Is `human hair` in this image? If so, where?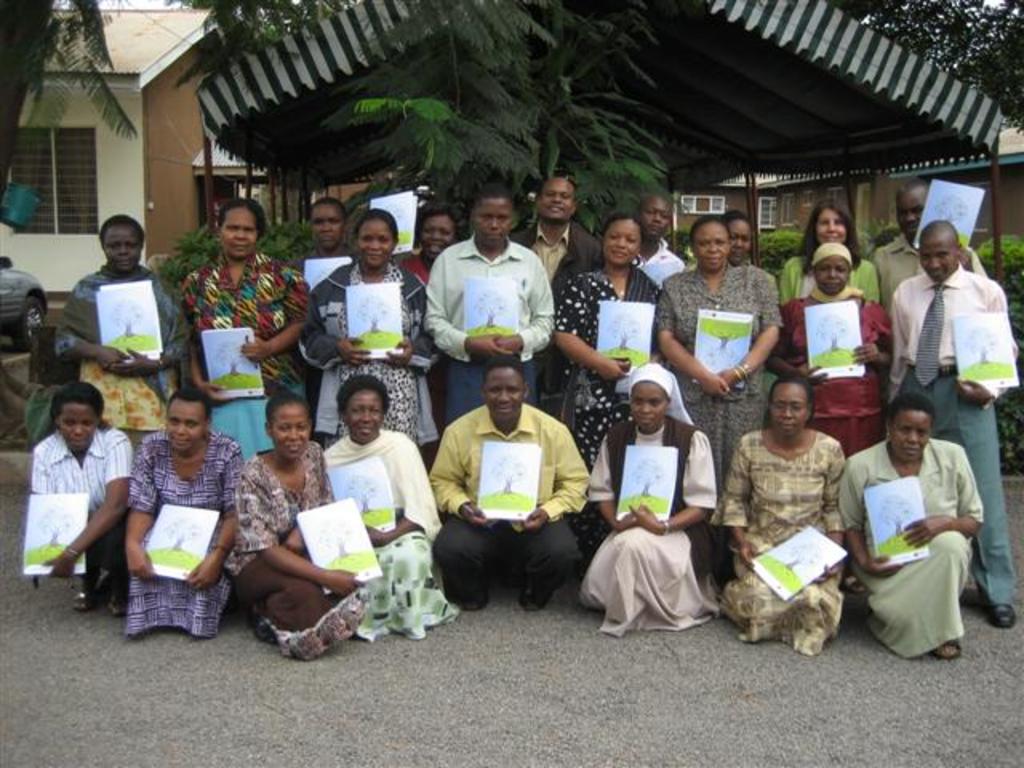
Yes, at detection(51, 379, 107, 416).
